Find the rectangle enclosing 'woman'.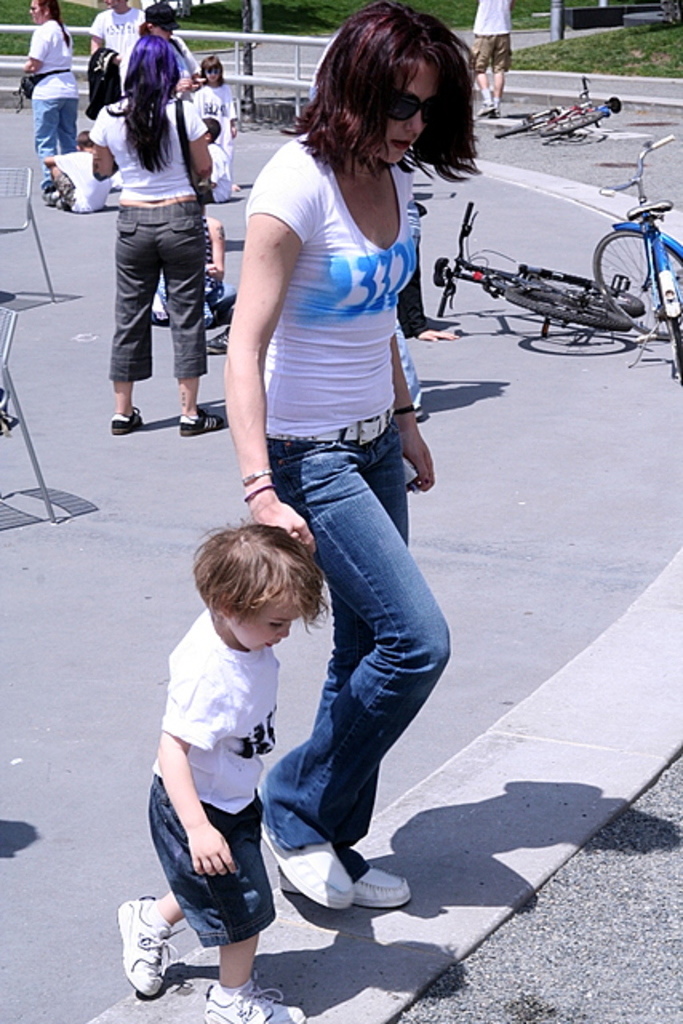
locate(194, 0, 461, 925).
